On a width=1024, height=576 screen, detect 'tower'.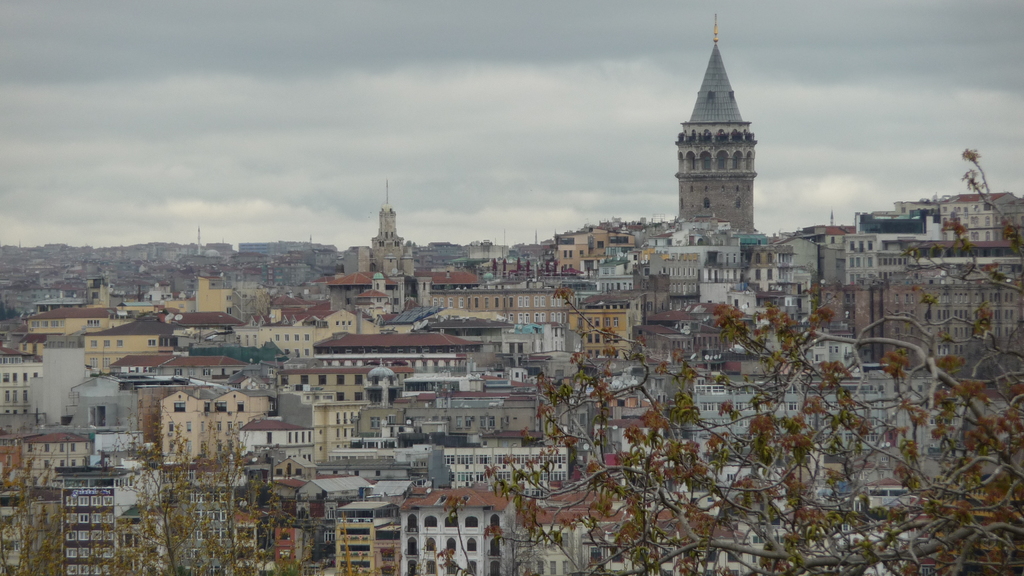
680 15 754 233.
